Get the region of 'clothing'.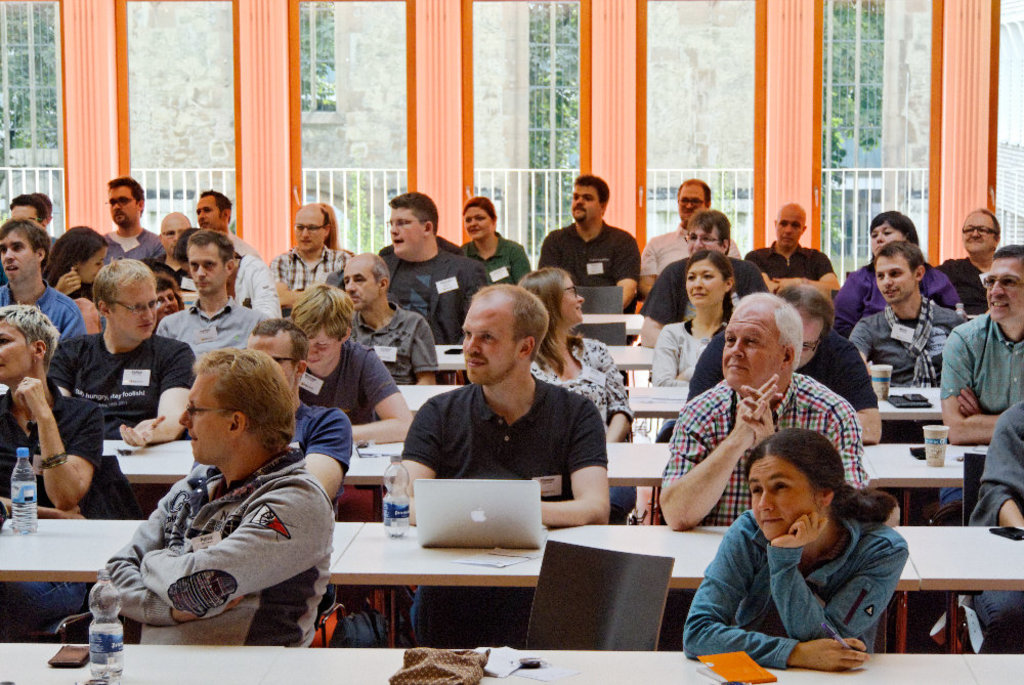
[268,244,356,297].
